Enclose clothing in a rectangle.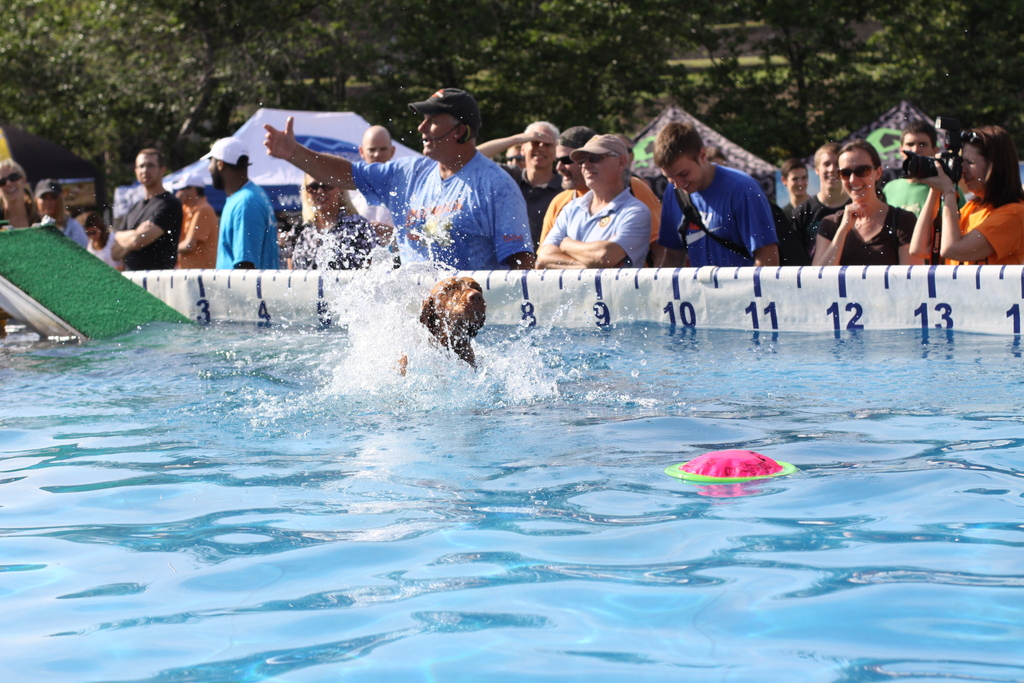
(x1=0, y1=199, x2=44, y2=229).
